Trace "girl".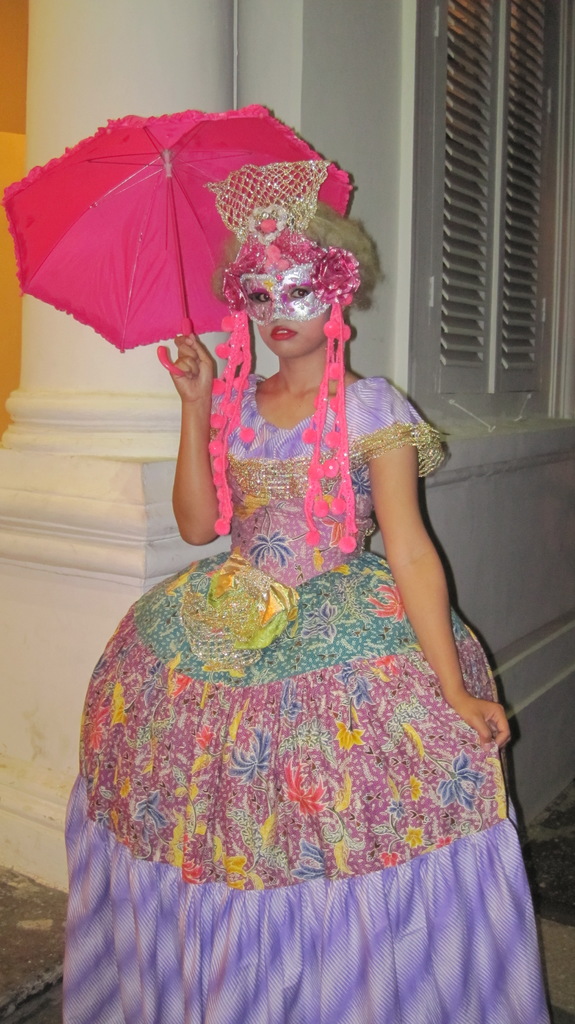
Traced to {"left": 61, "top": 161, "right": 553, "bottom": 1022}.
